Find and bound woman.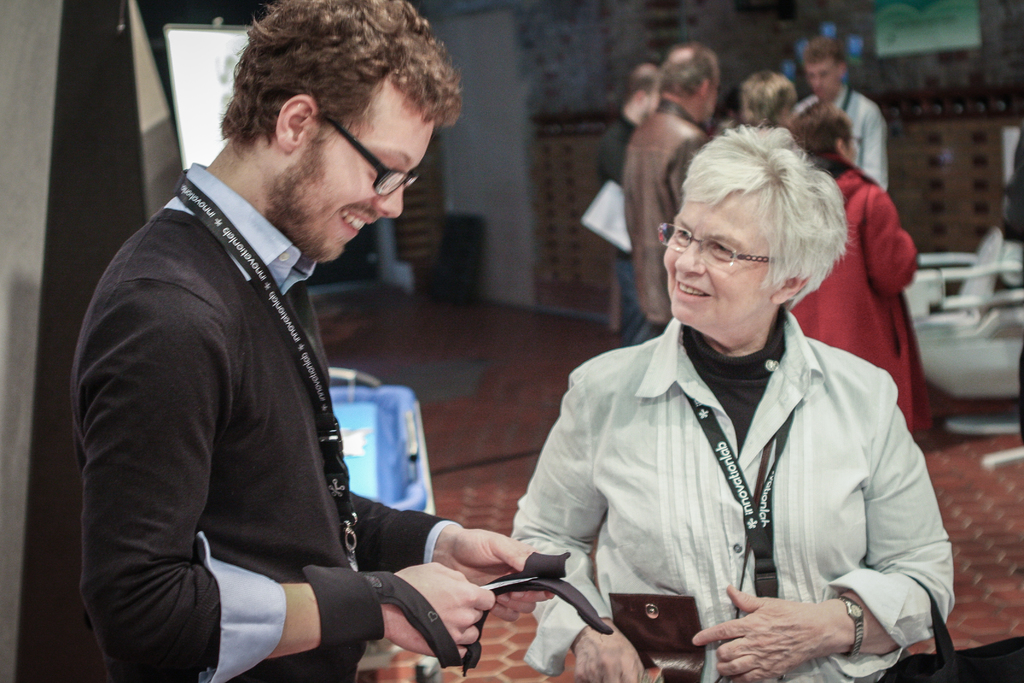
Bound: <box>499,111,946,675</box>.
